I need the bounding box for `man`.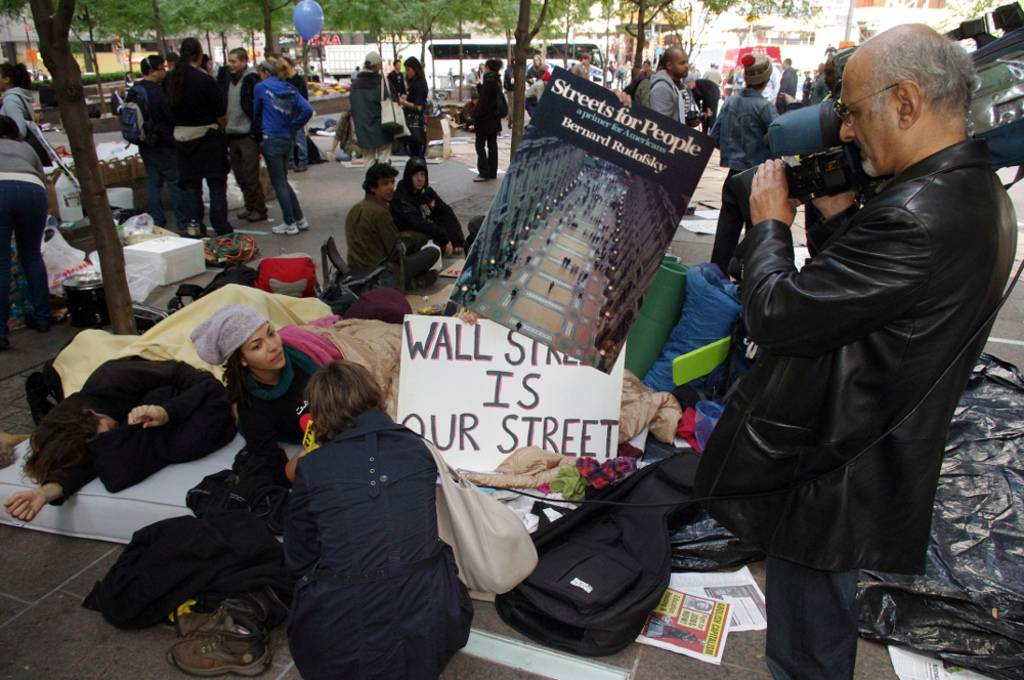
Here it is: <region>387, 53, 407, 99</region>.
